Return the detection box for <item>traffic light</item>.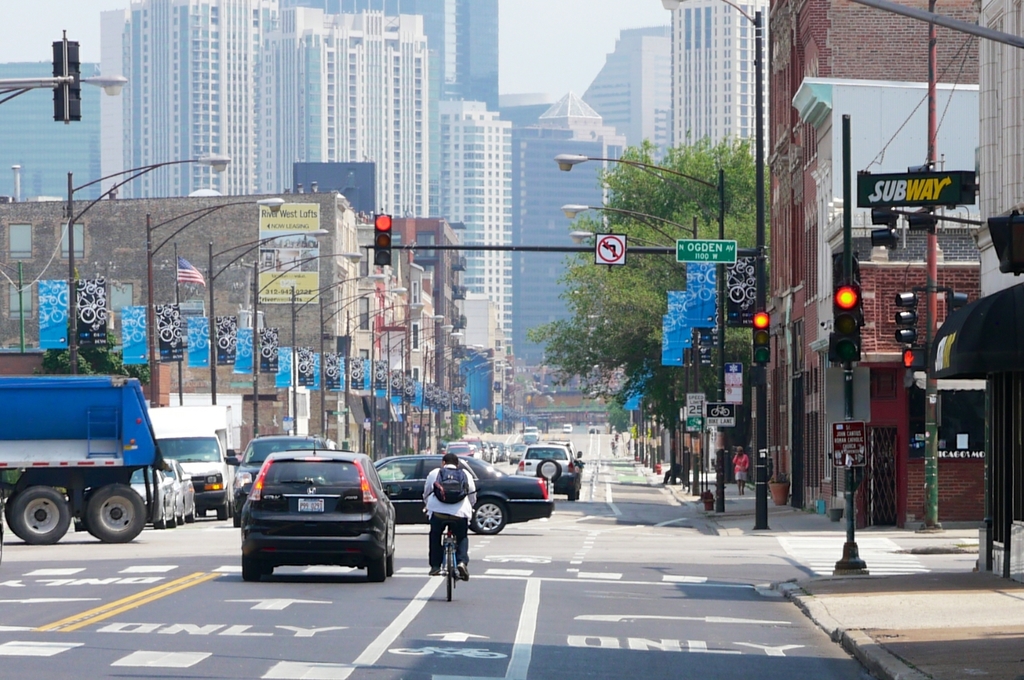
[900,347,924,368].
